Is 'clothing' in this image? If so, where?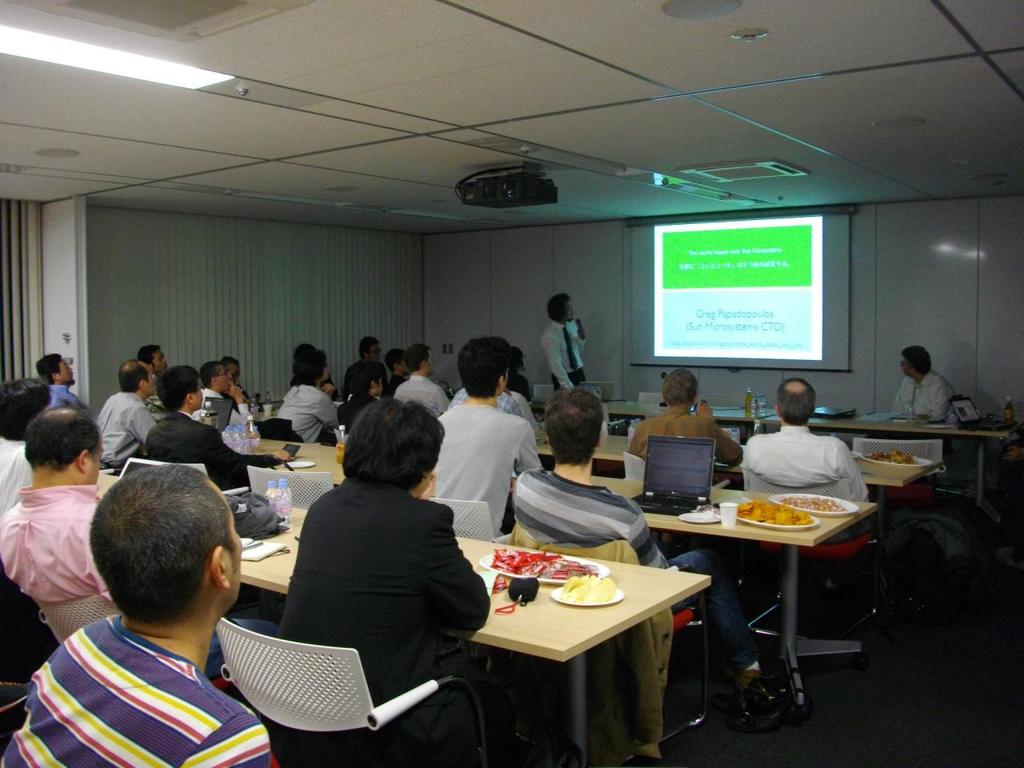
Yes, at select_region(431, 400, 543, 538).
